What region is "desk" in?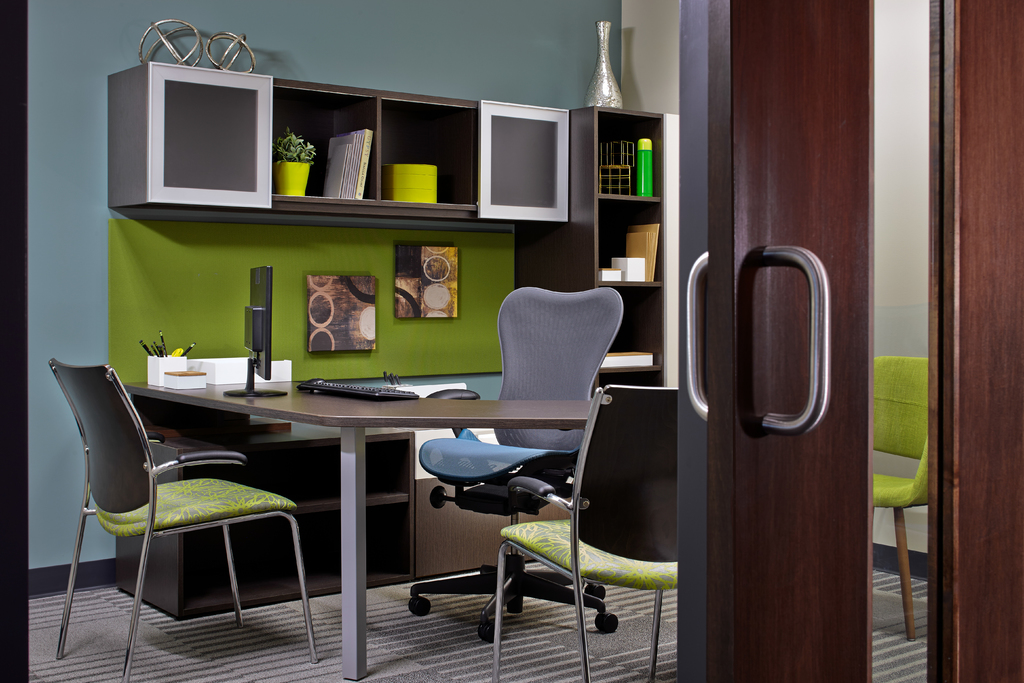
{"x1": 129, "y1": 388, "x2": 591, "y2": 680}.
